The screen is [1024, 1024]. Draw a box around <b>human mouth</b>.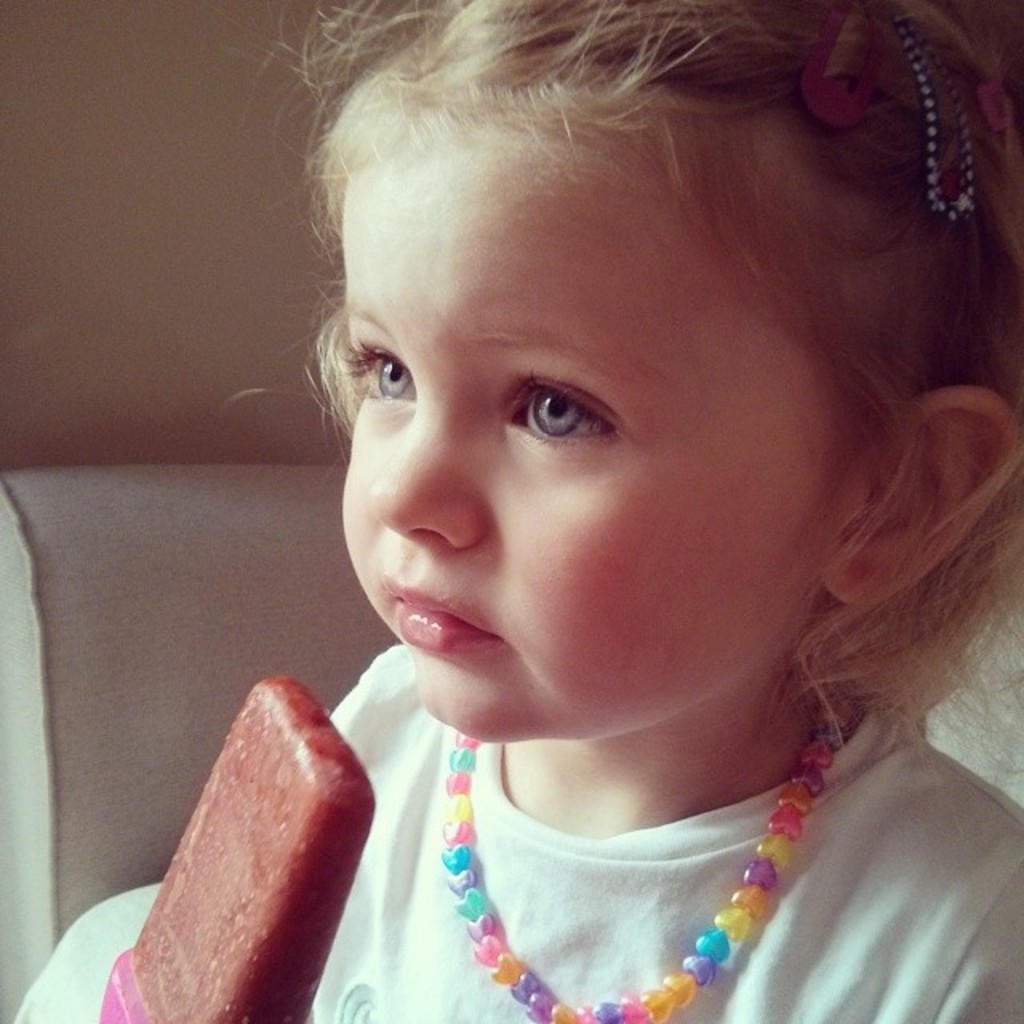
box(386, 578, 502, 661).
